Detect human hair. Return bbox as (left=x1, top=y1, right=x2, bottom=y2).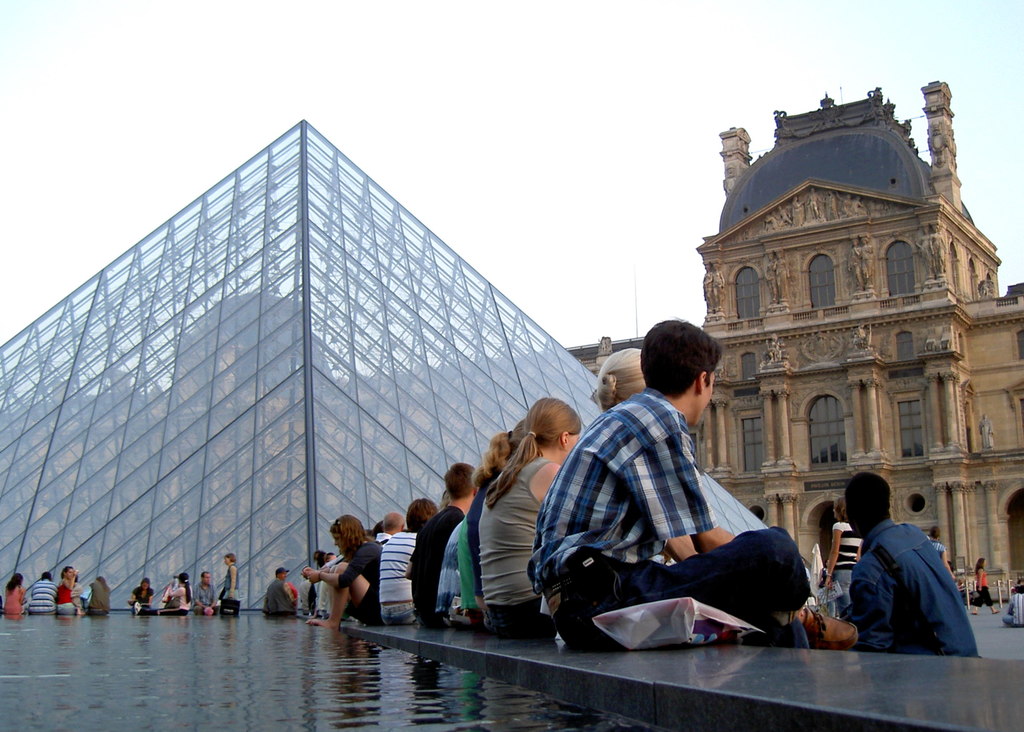
(left=371, top=519, right=380, bottom=539).
